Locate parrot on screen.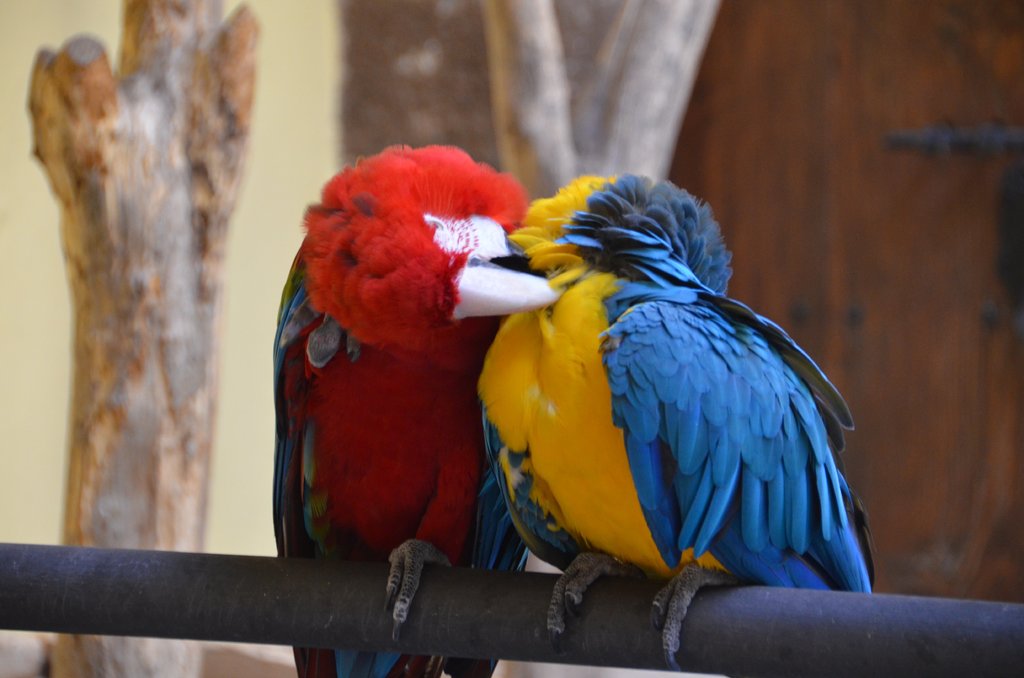
On screen at [left=476, top=172, right=876, bottom=666].
